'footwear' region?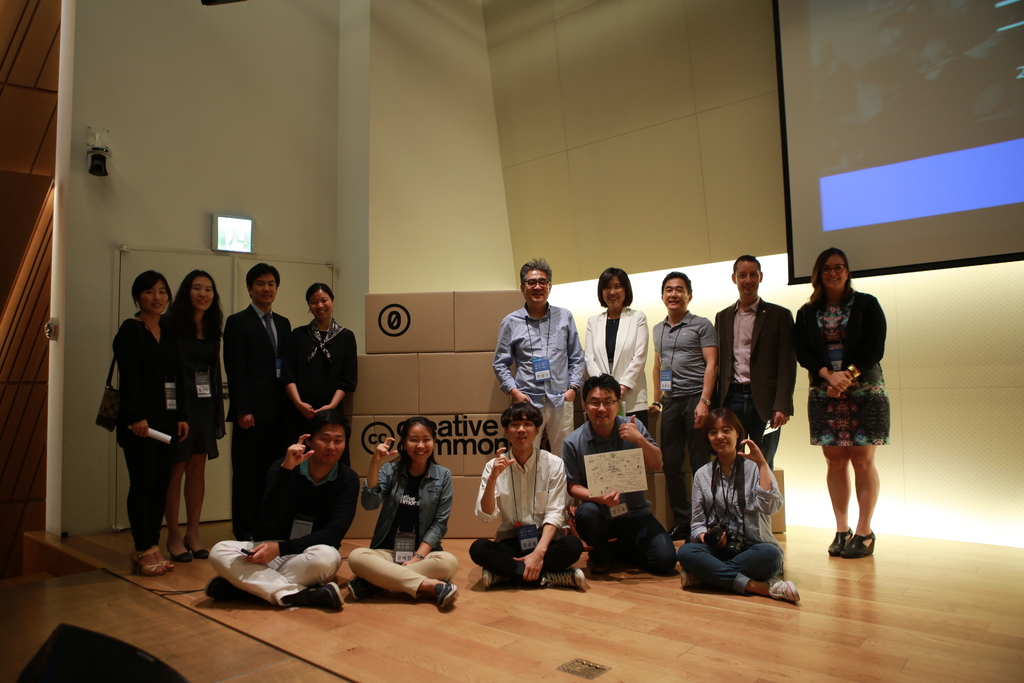
[x1=130, y1=551, x2=170, y2=575]
